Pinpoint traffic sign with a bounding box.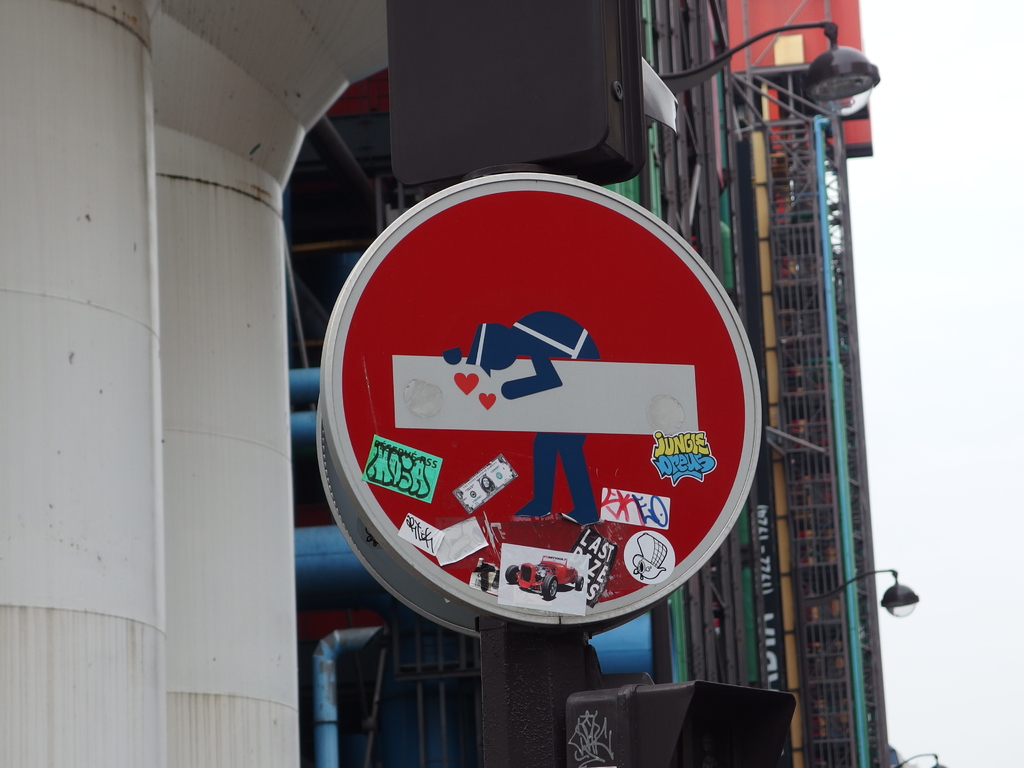
322, 167, 768, 626.
